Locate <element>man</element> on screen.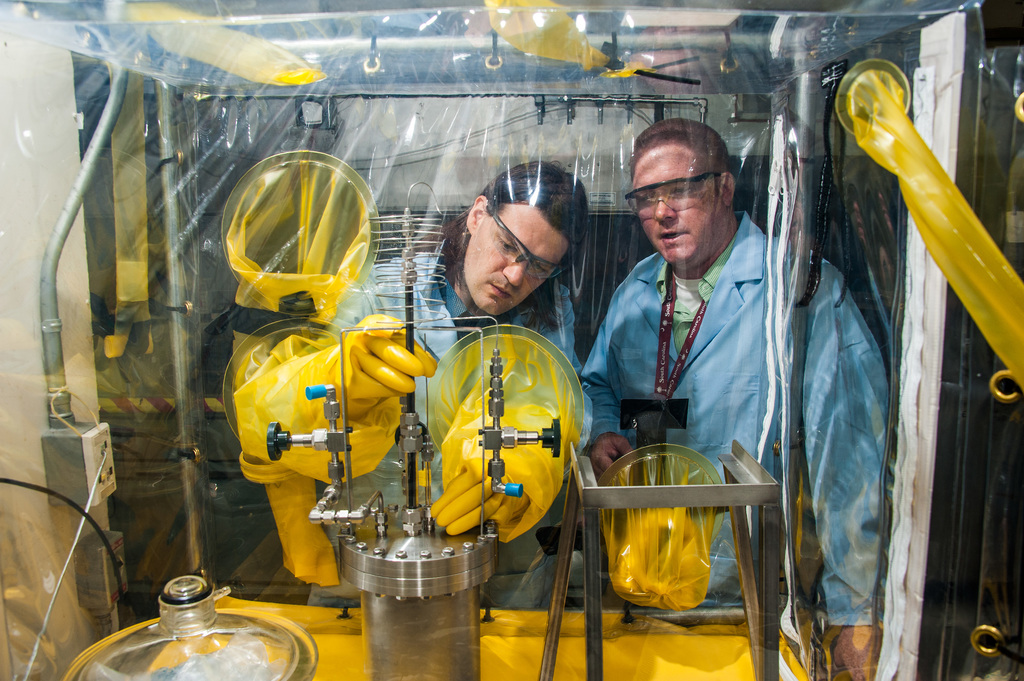
On screen at region(579, 109, 893, 680).
